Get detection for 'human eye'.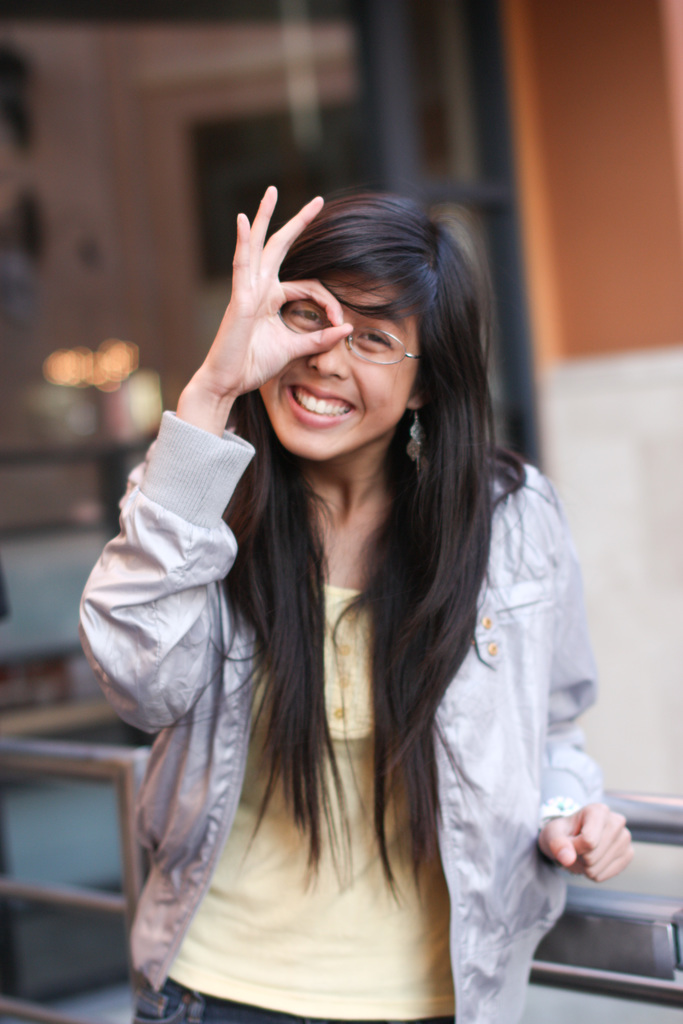
Detection: 287/298/327/326.
